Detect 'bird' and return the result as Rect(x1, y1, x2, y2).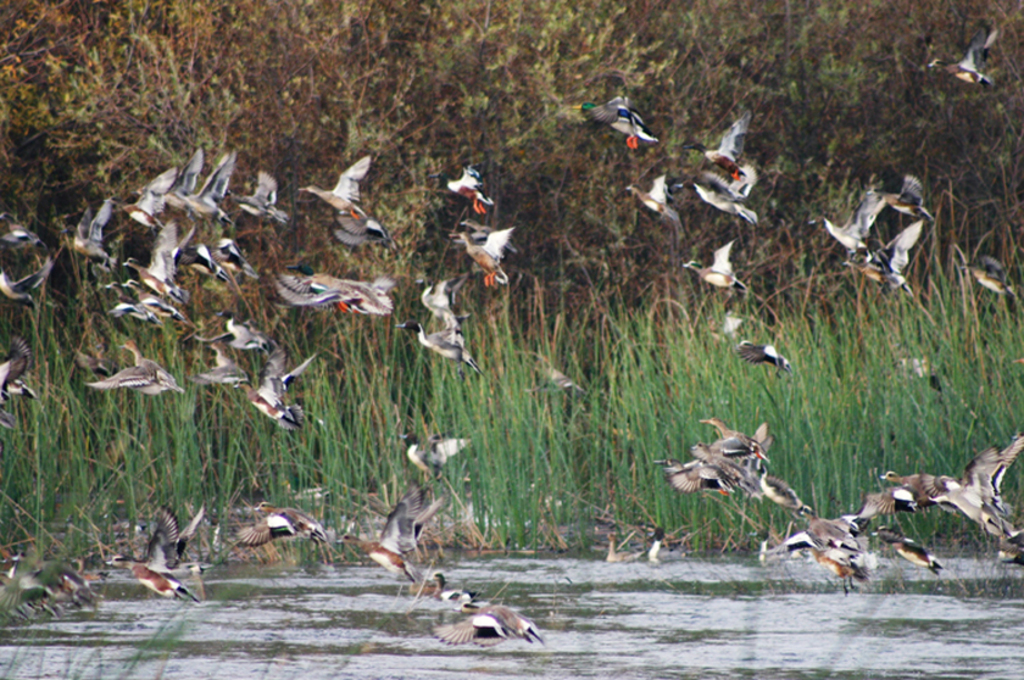
Rect(435, 157, 492, 210).
